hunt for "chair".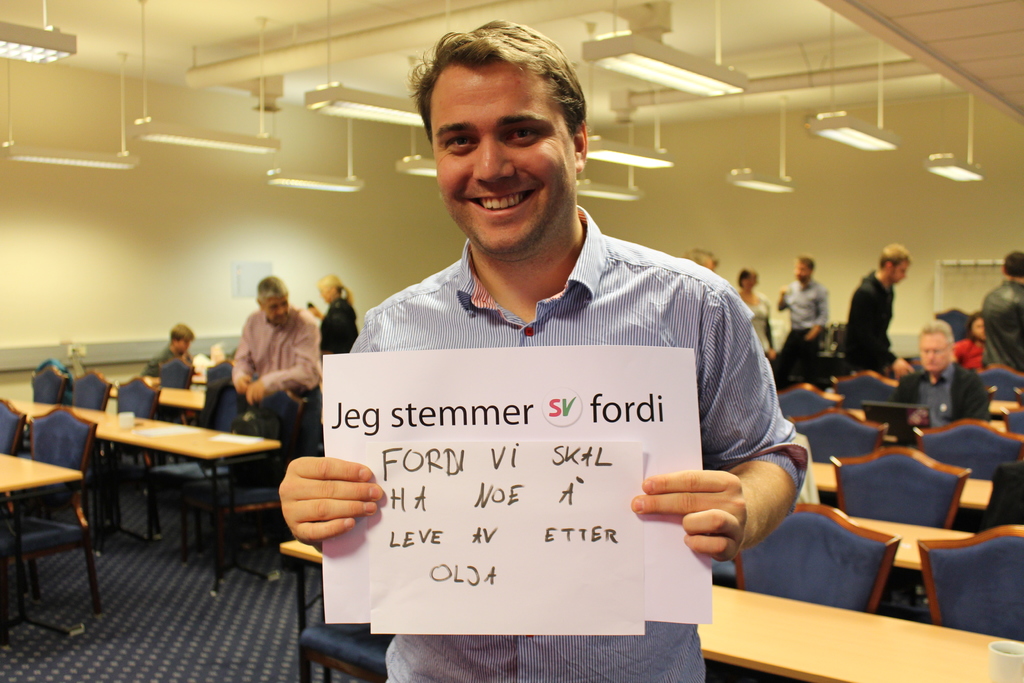
Hunted down at (296, 621, 384, 682).
